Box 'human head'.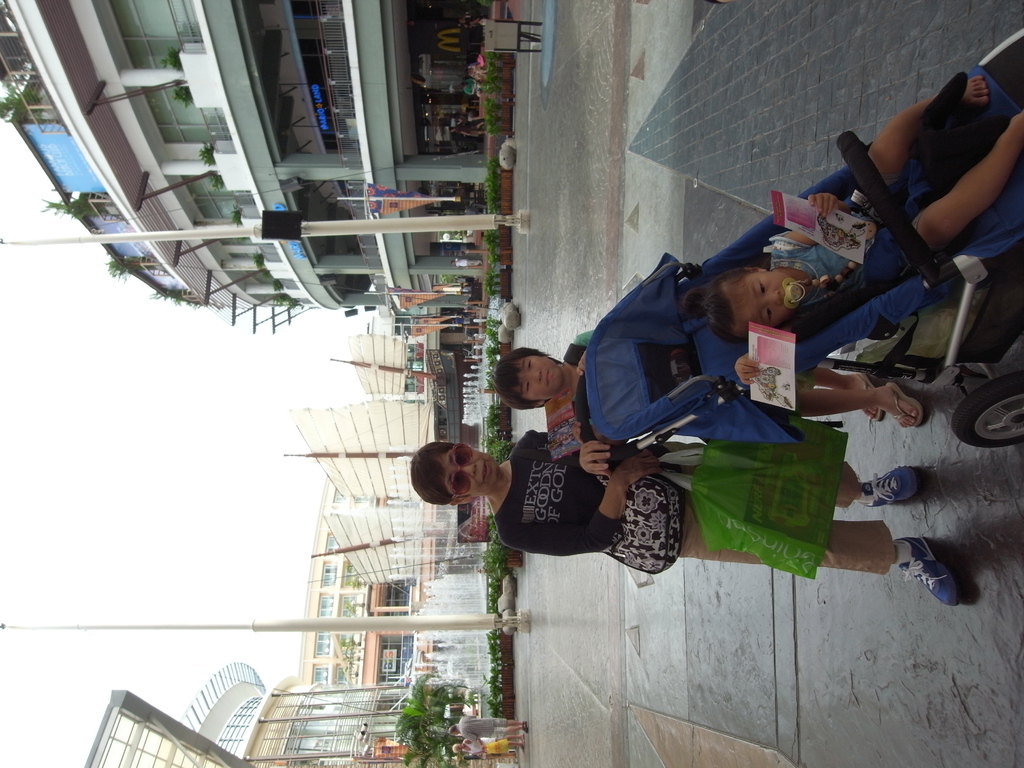
left=675, top=266, right=813, bottom=346.
